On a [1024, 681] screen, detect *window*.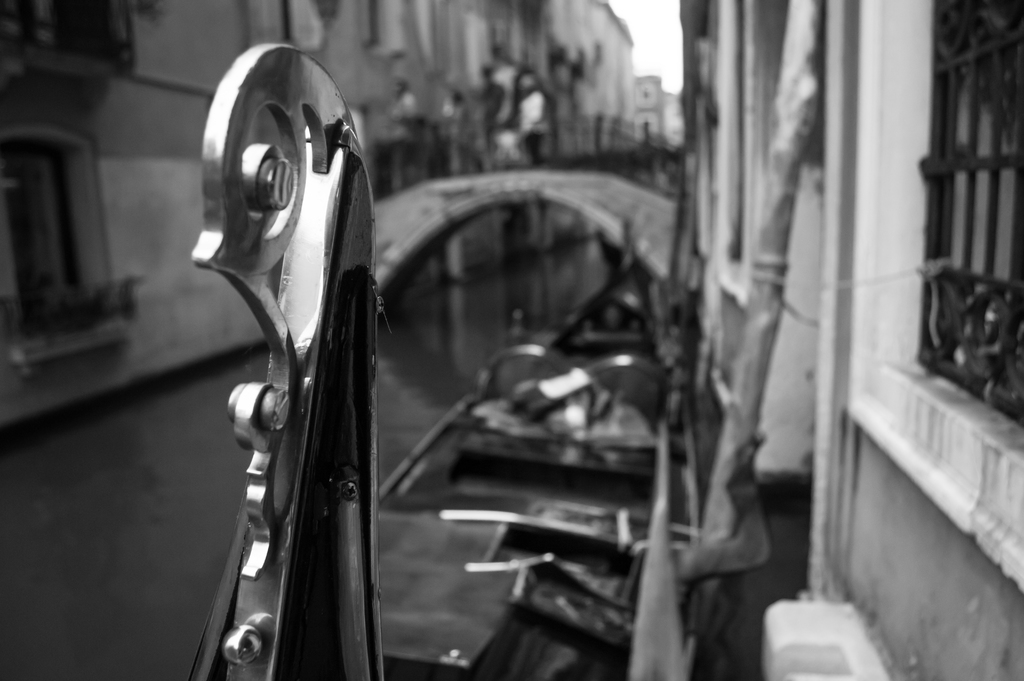
[x1=0, y1=127, x2=134, y2=370].
